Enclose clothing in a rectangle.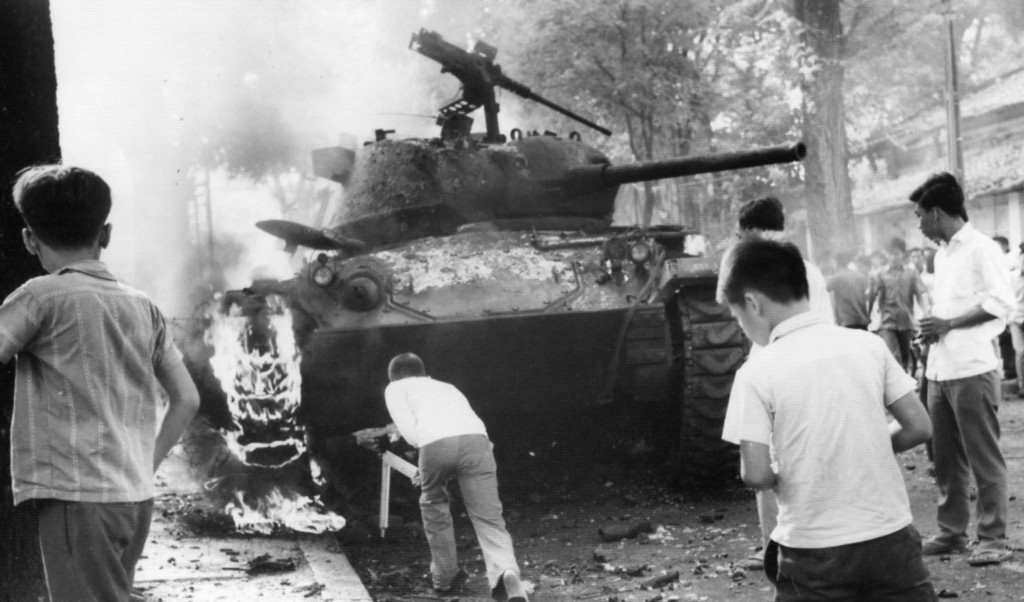
(918,222,1012,536).
